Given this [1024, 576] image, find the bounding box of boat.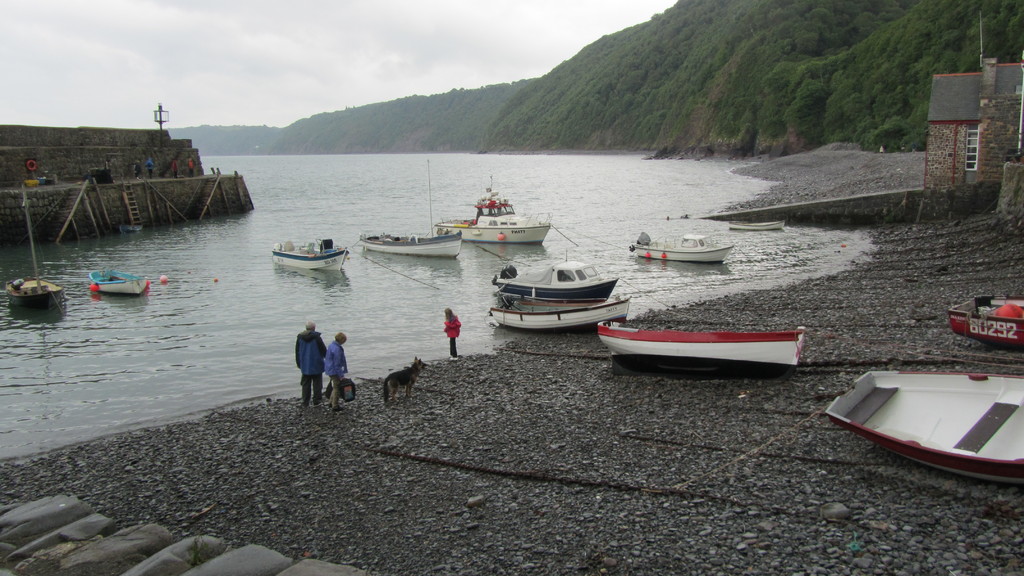
[431, 175, 556, 243].
